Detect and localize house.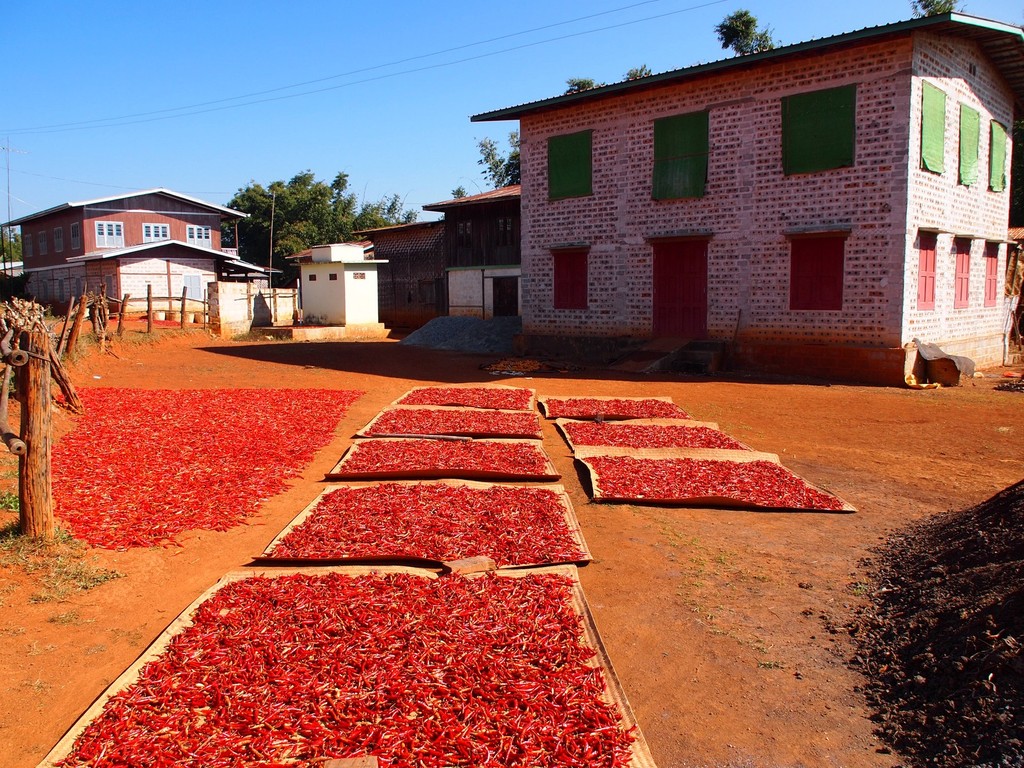
Localized at select_region(1, 183, 277, 319).
